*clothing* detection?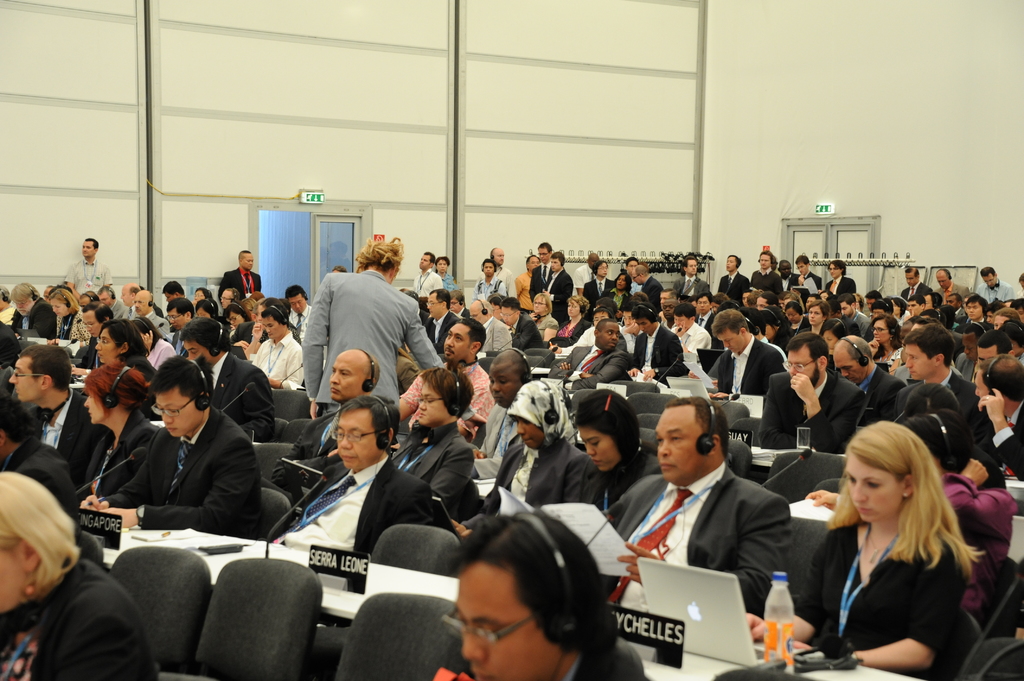
rect(557, 646, 657, 680)
